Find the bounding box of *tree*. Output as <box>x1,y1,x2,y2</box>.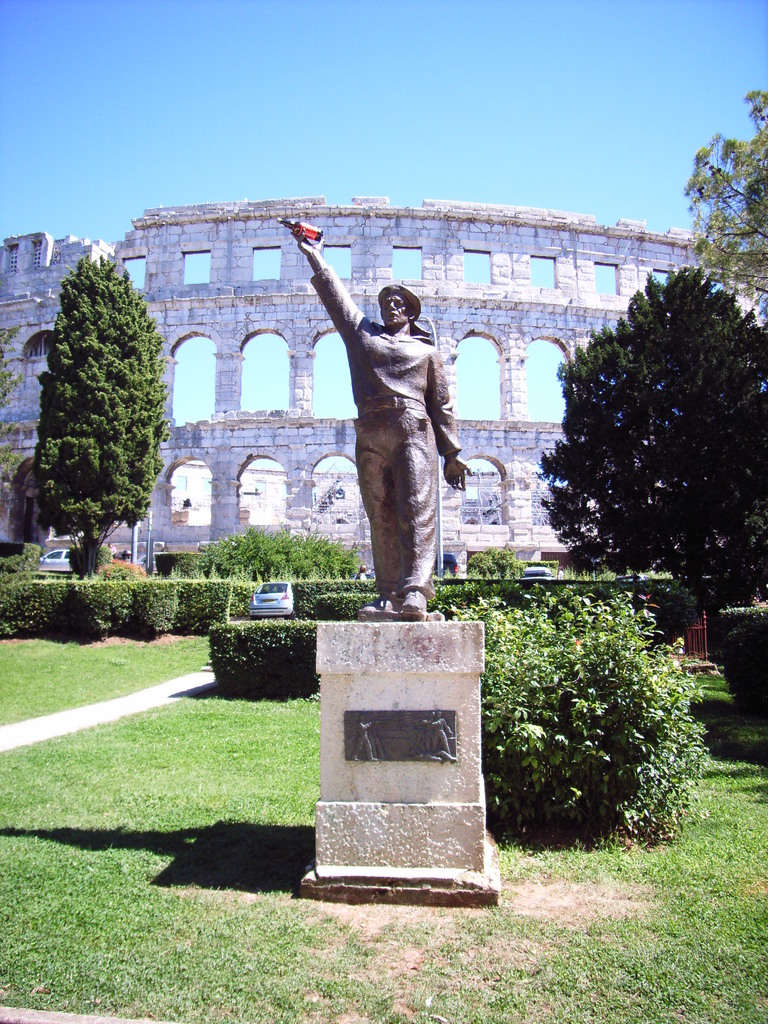
<box>521,267,767,648</box>.
